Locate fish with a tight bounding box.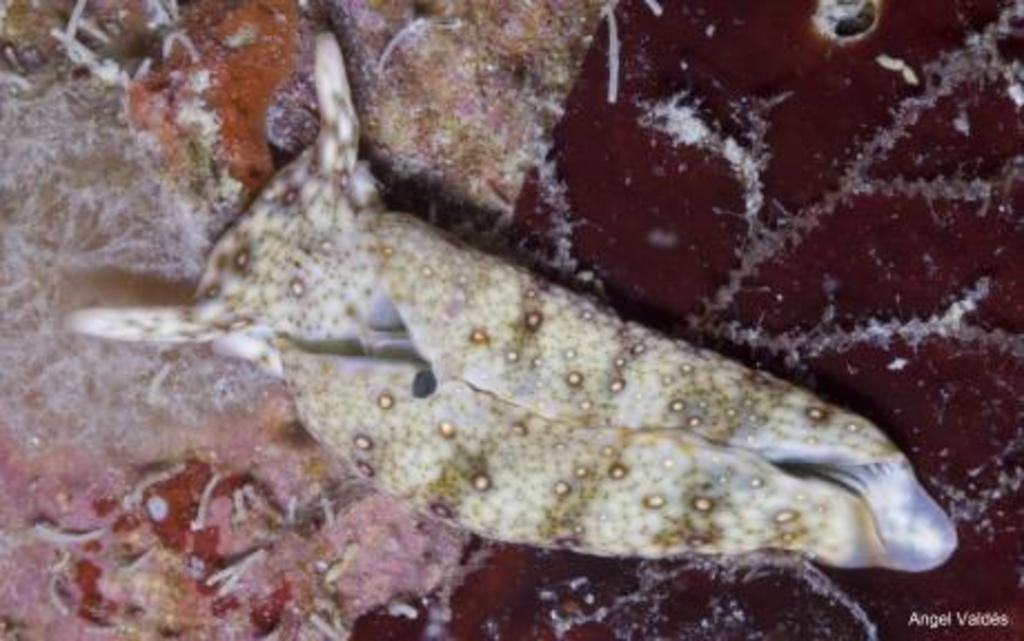
58, 27, 964, 559.
